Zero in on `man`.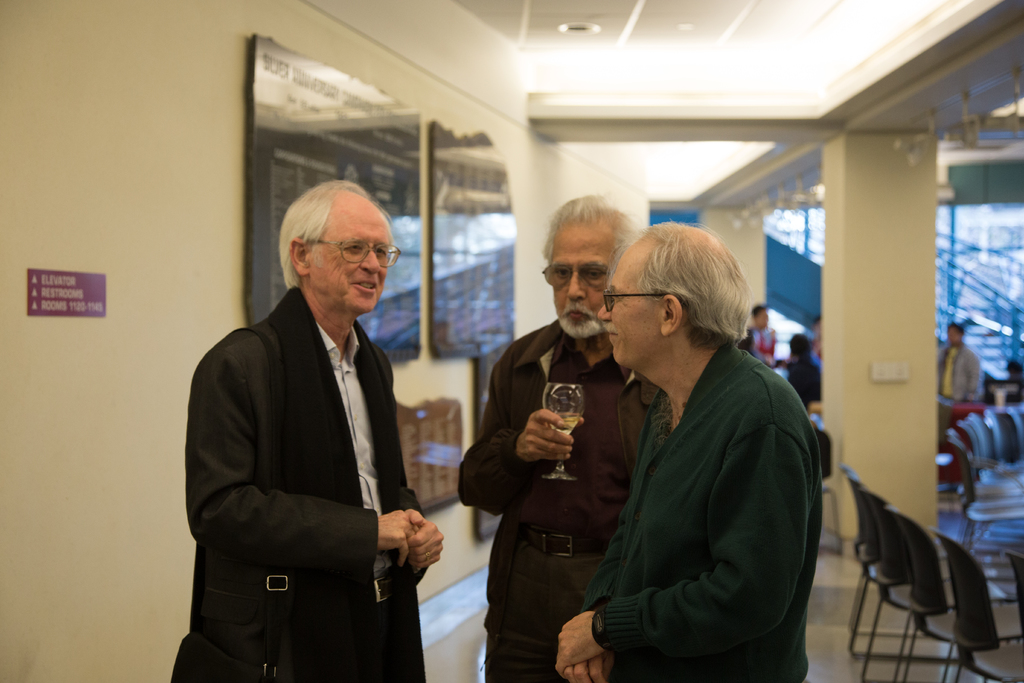
Zeroed in: 558, 219, 824, 682.
